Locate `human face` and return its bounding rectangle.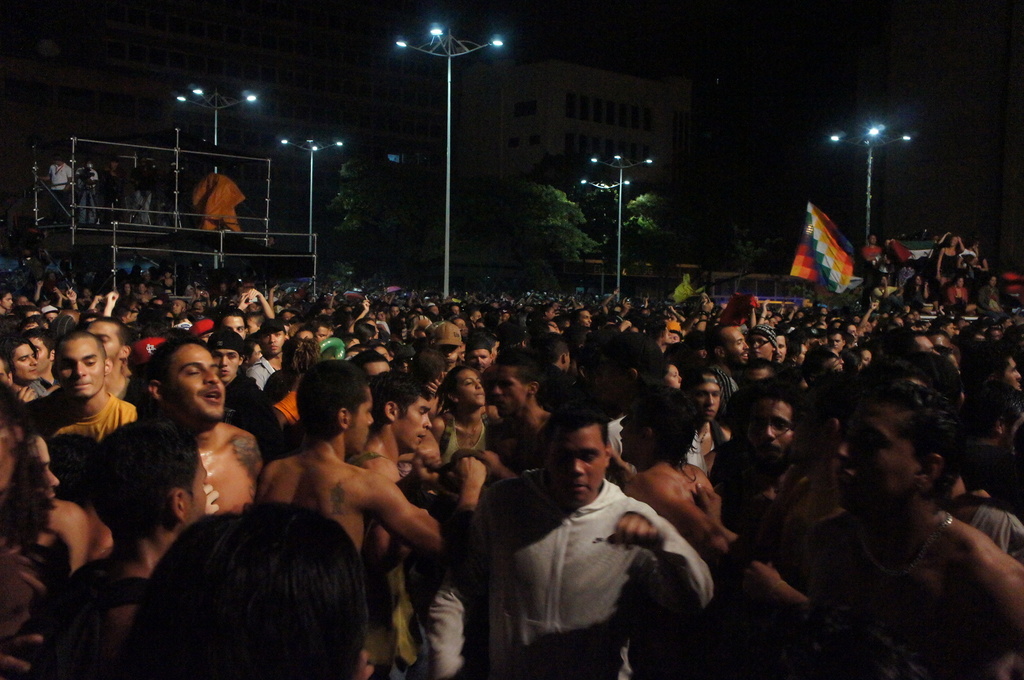
[left=751, top=334, right=771, bottom=368].
